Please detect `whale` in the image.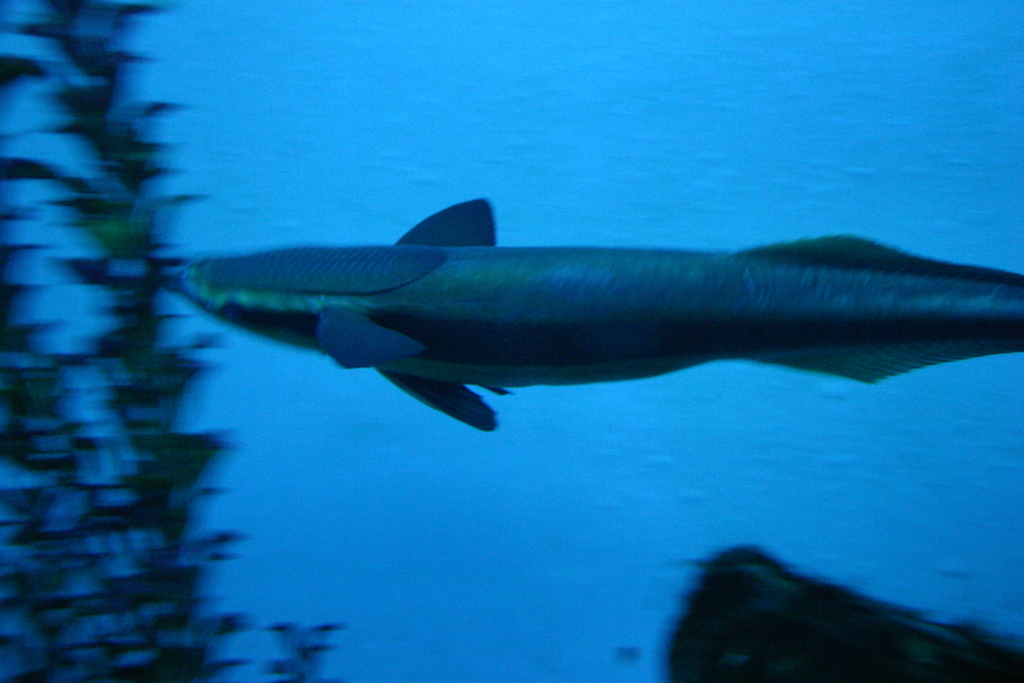
region(181, 198, 1023, 427).
